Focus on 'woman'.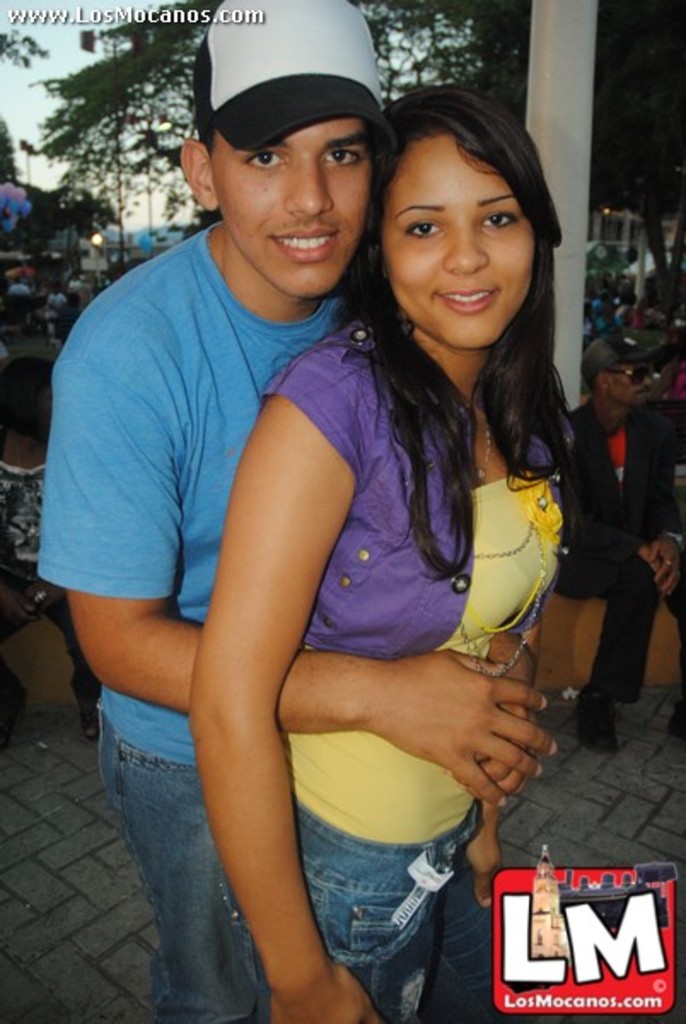
Focused at region(195, 60, 587, 1023).
